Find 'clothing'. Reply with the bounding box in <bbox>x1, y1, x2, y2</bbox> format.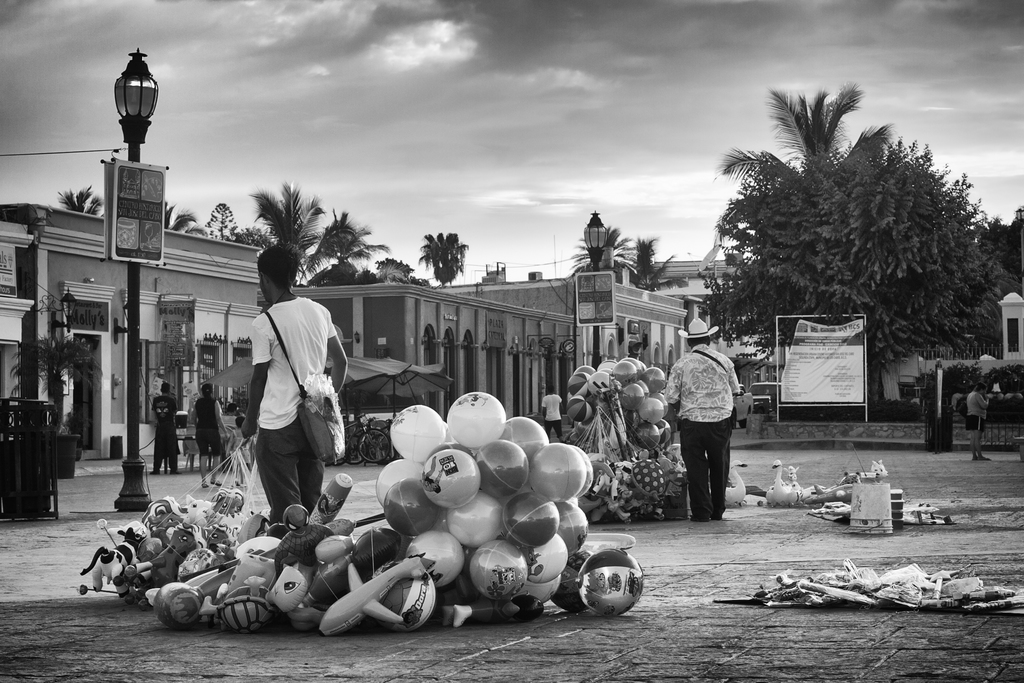
<bbox>154, 394, 182, 473</bbox>.
